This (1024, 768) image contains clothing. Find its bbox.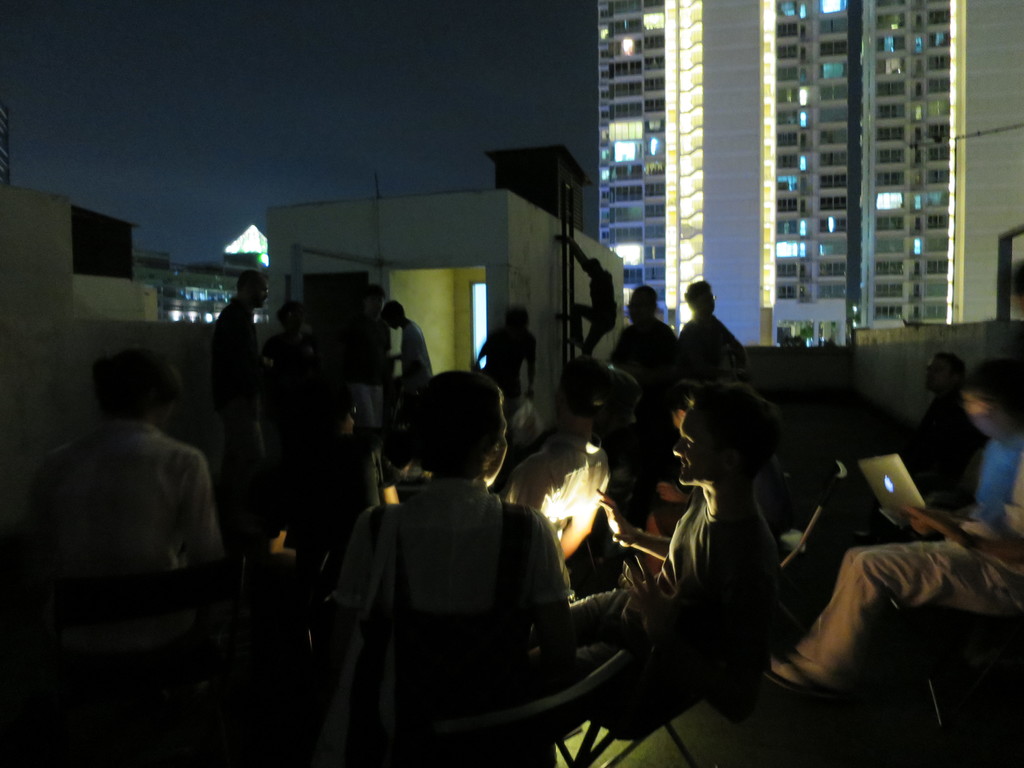
crop(689, 296, 742, 379).
